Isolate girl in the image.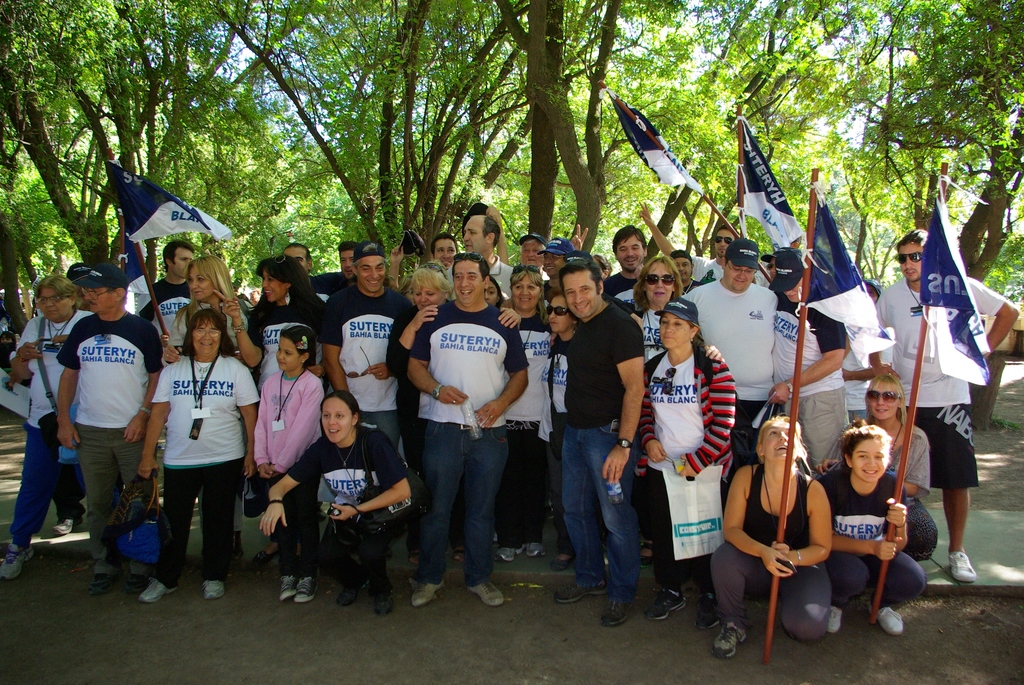
Isolated region: left=826, top=408, right=921, bottom=639.
